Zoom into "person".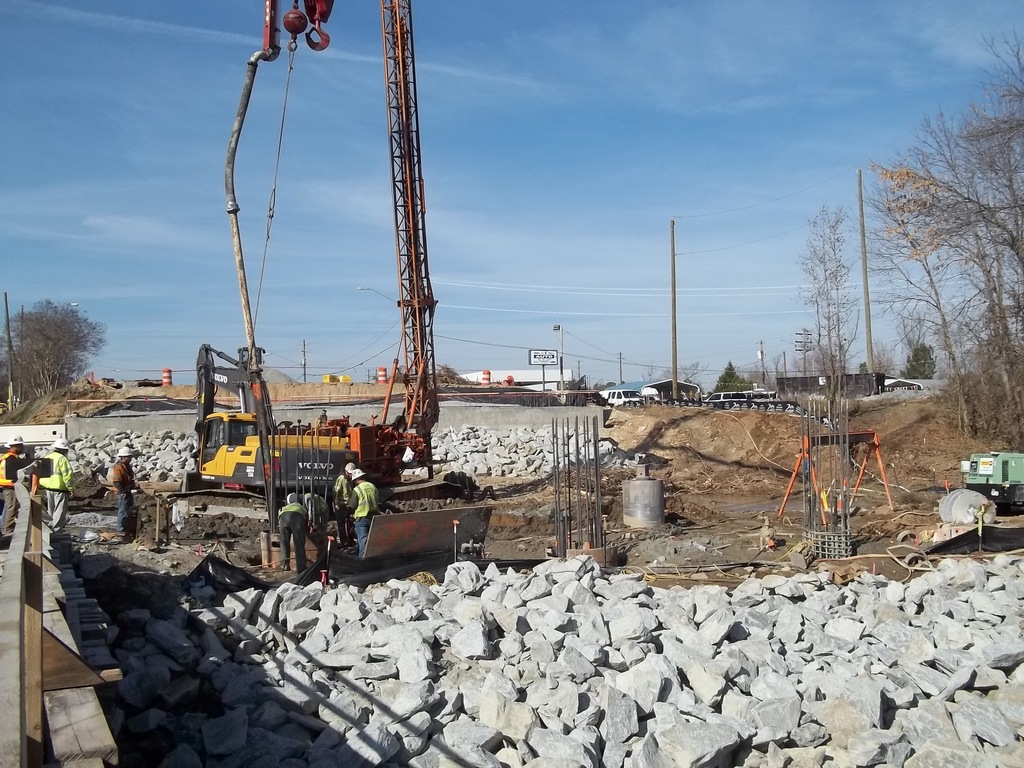
Zoom target: crop(328, 470, 348, 535).
